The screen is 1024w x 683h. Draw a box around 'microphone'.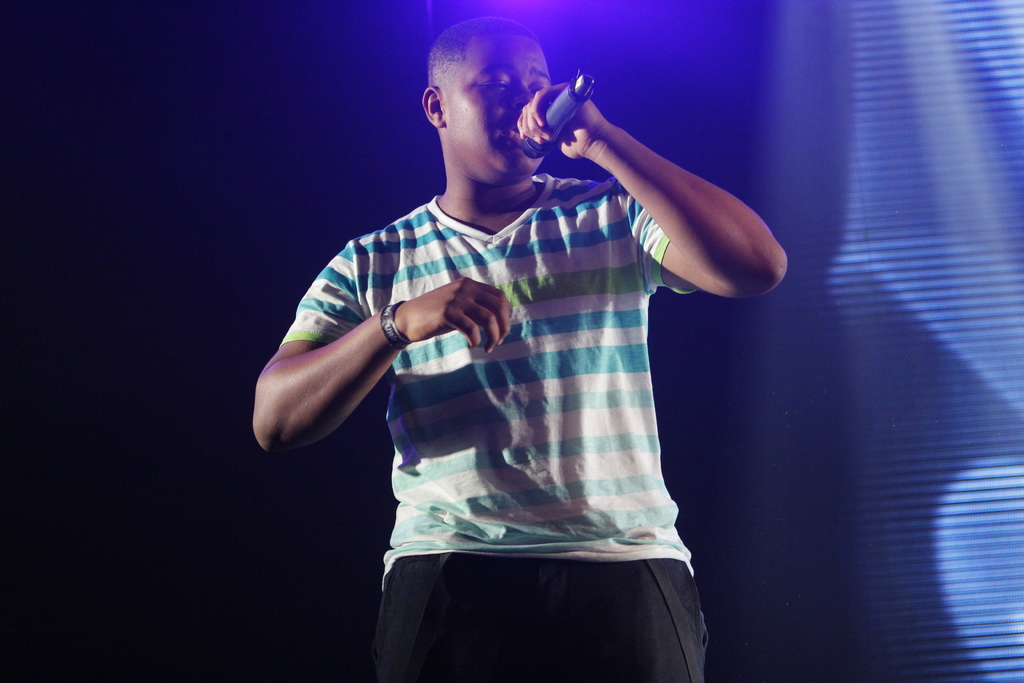
l=516, t=77, r=604, b=158.
